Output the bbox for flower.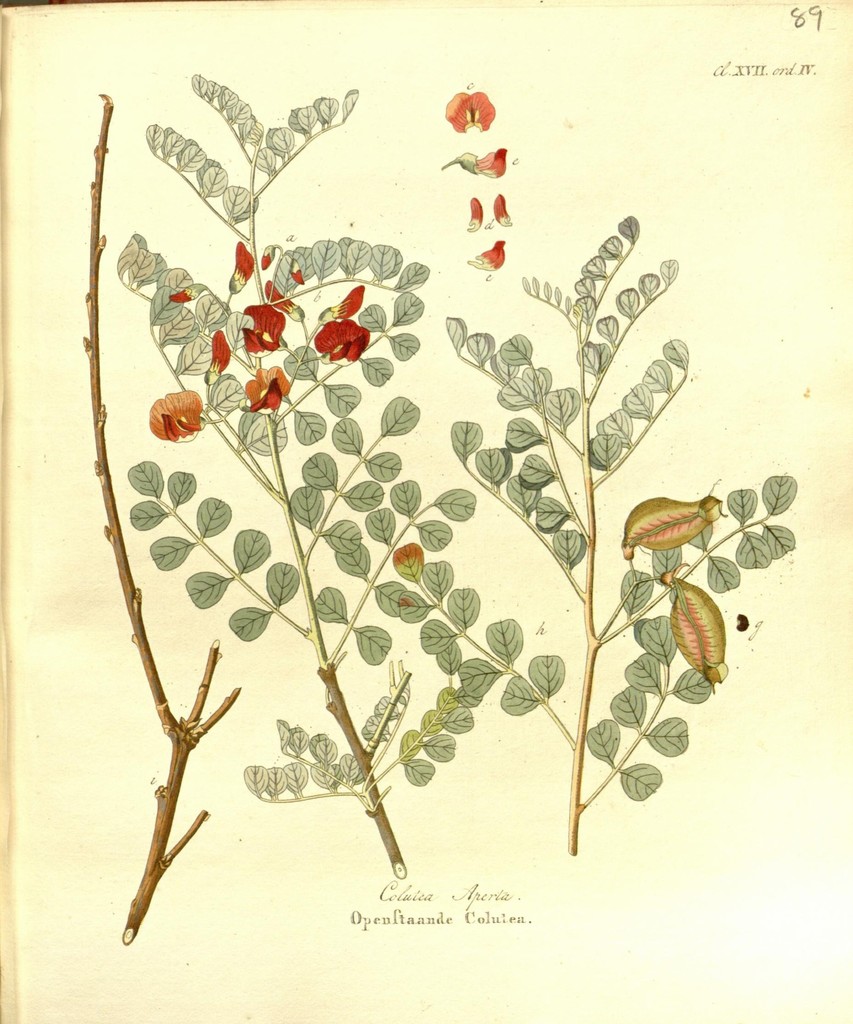
(x1=169, y1=282, x2=200, y2=305).
